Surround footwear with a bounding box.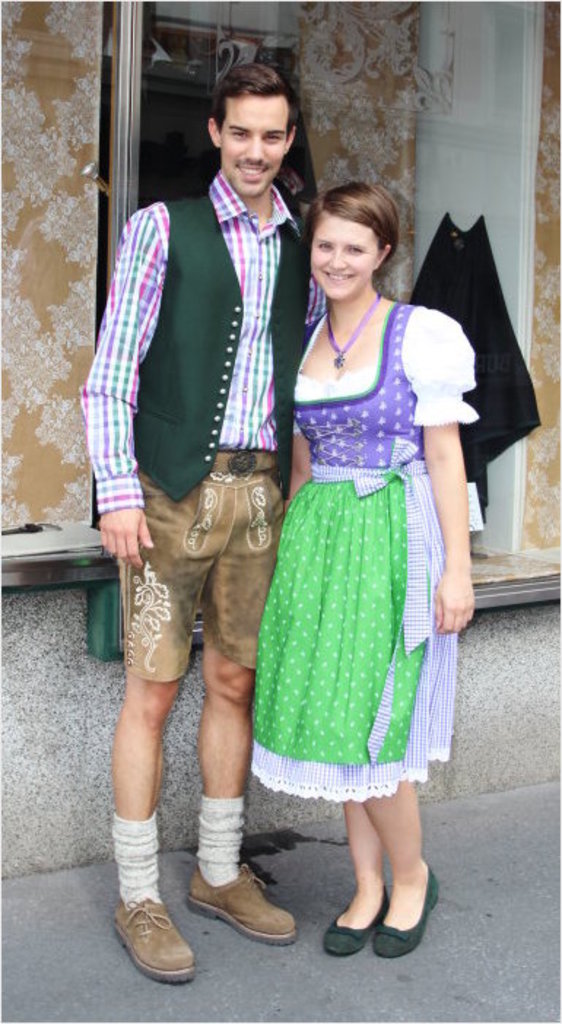
bbox(188, 858, 308, 945).
